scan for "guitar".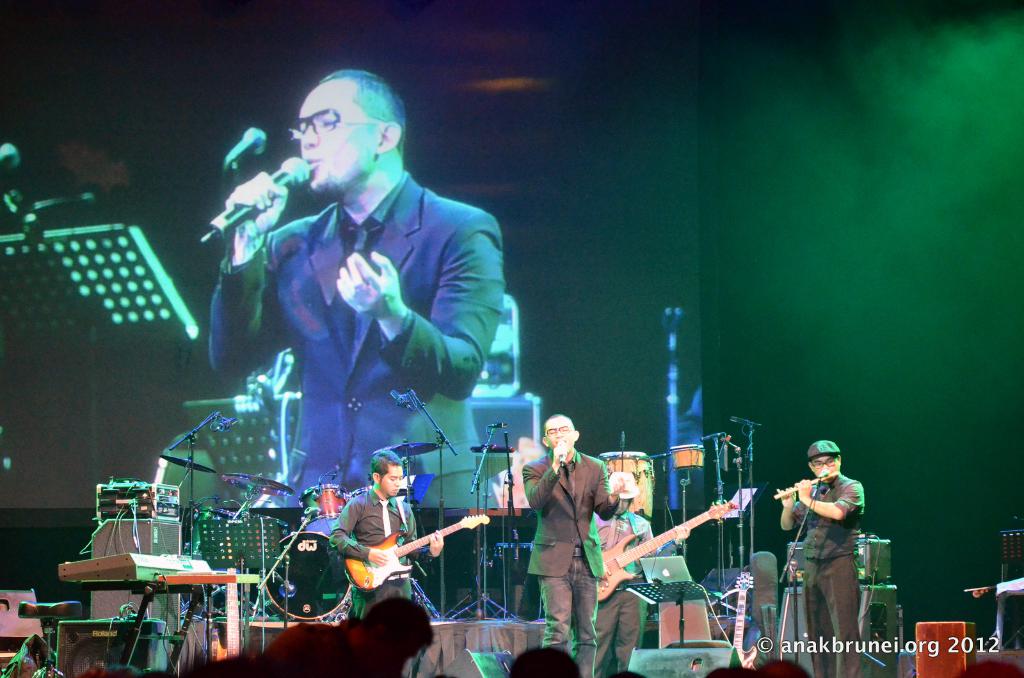
Scan result: [341, 509, 493, 590].
